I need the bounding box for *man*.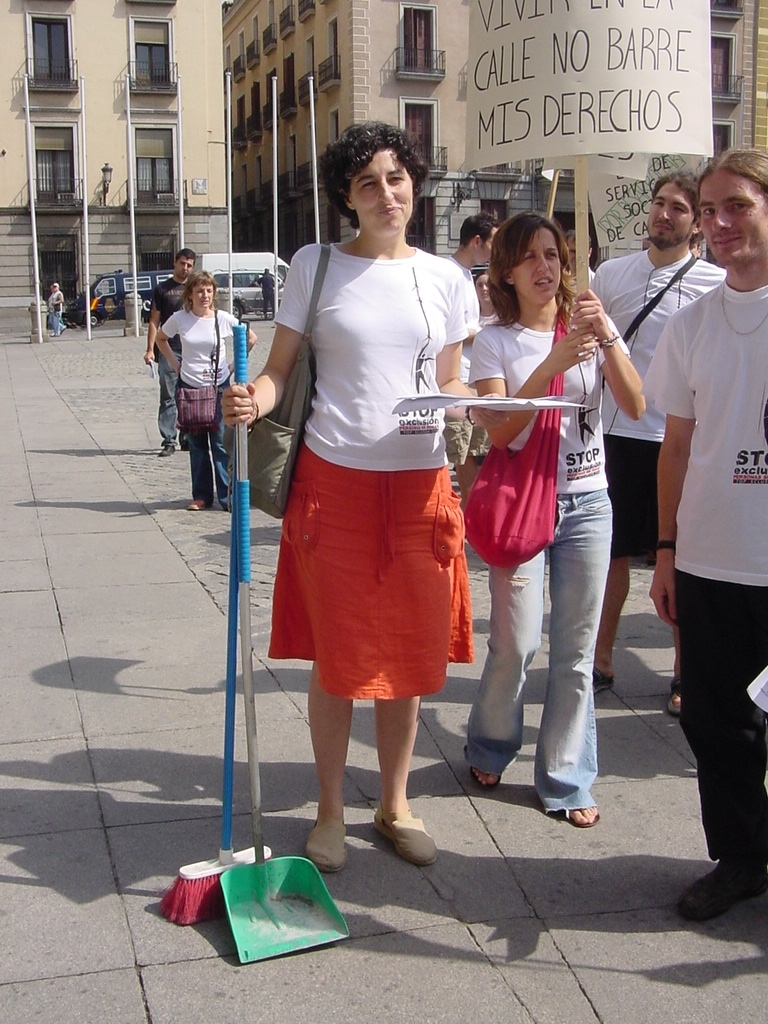
Here it is: locate(256, 264, 275, 320).
